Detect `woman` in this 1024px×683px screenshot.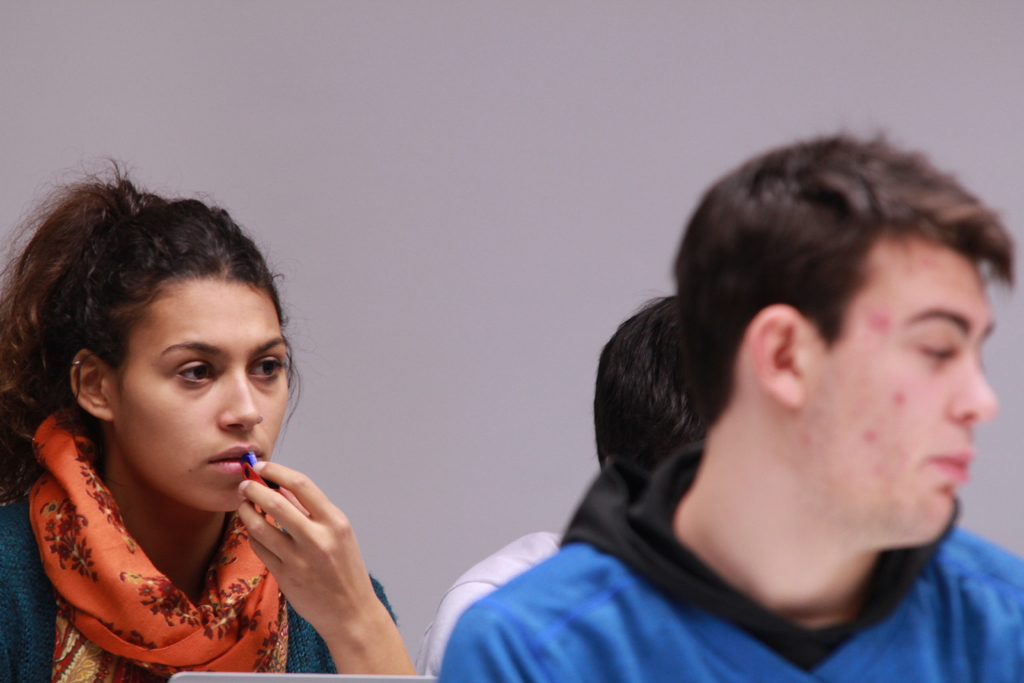
Detection: <bbox>7, 165, 404, 682</bbox>.
